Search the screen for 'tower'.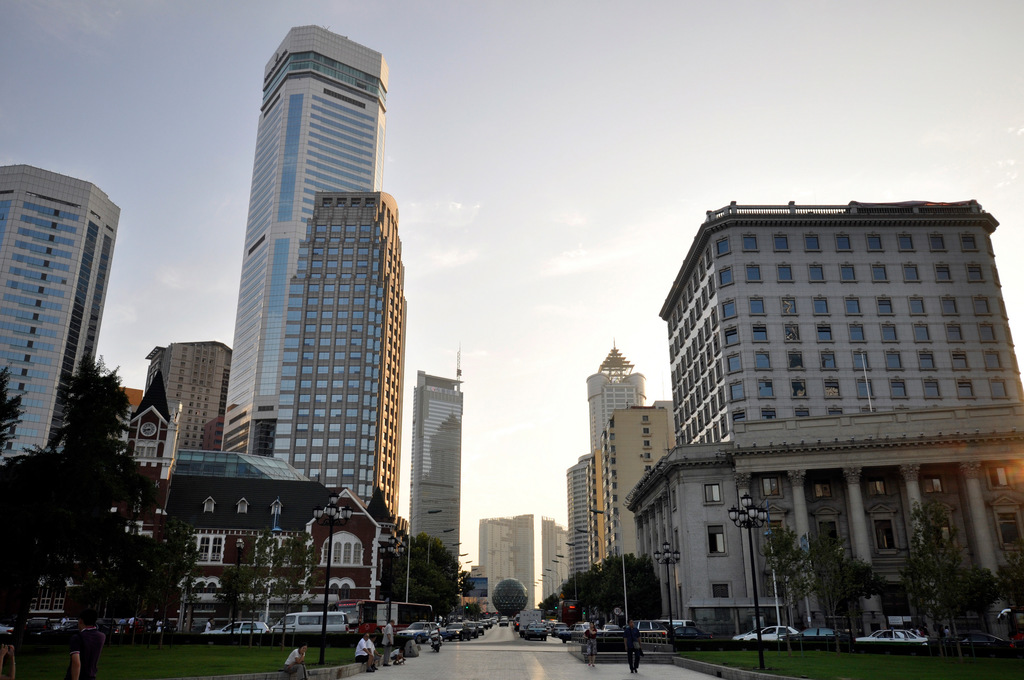
Found at rect(656, 194, 1023, 457).
